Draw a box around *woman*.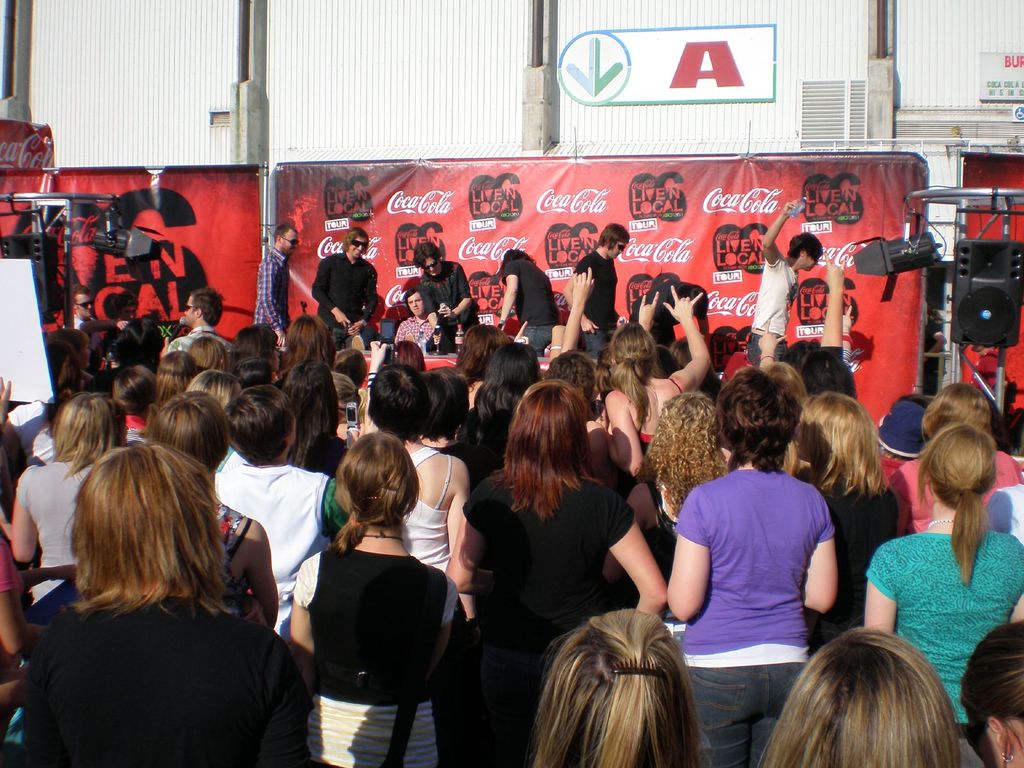
Rect(666, 367, 836, 767).
